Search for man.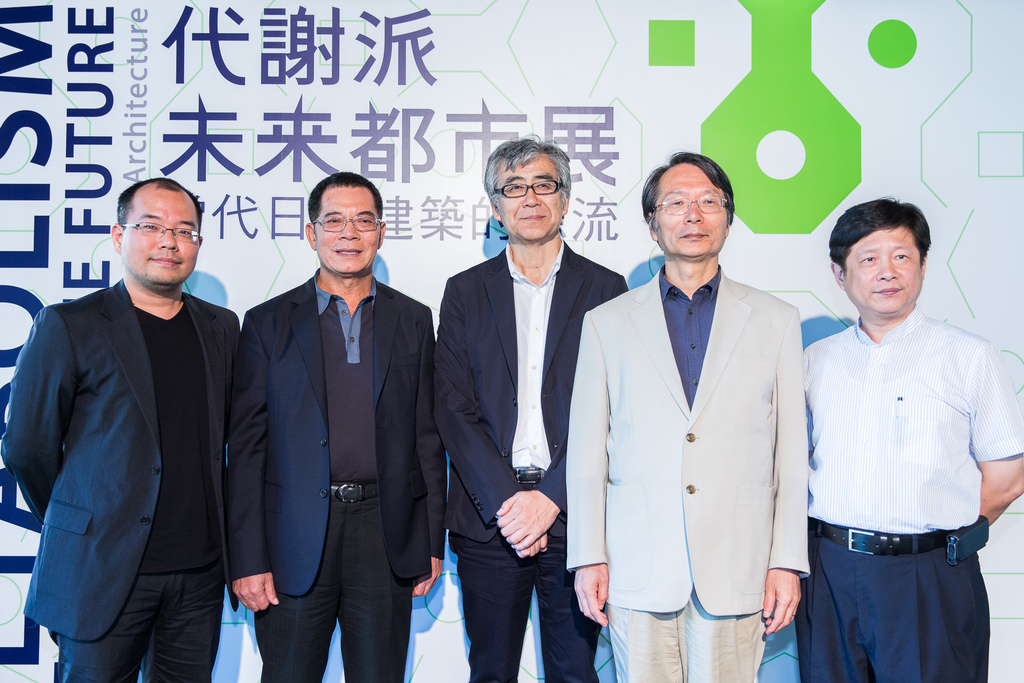
Found at locate(430, 138, 630, 682).
